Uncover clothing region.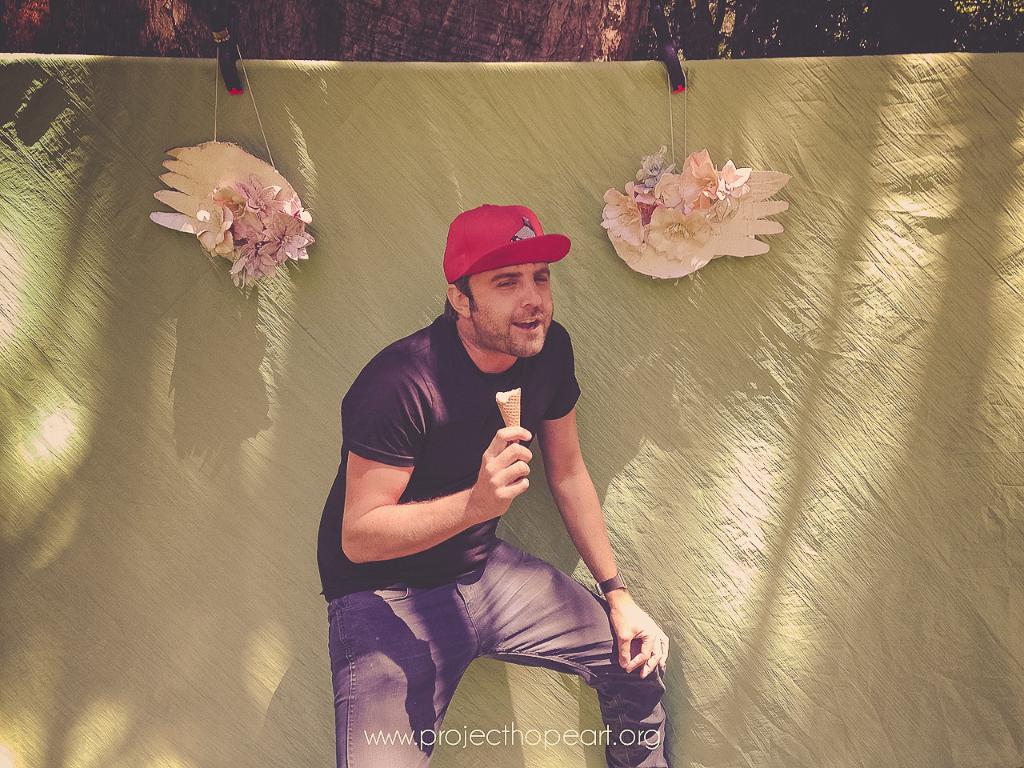
Uncovered: pyautogui.locateOnScreen(318, 310, 583, 600).
